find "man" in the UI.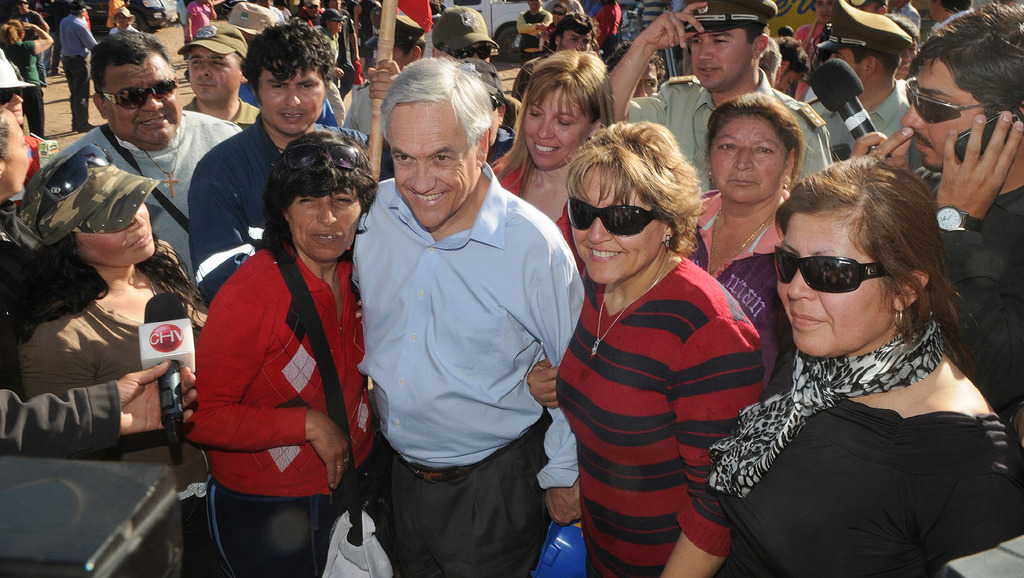
UI element at 606 0 826 195.
